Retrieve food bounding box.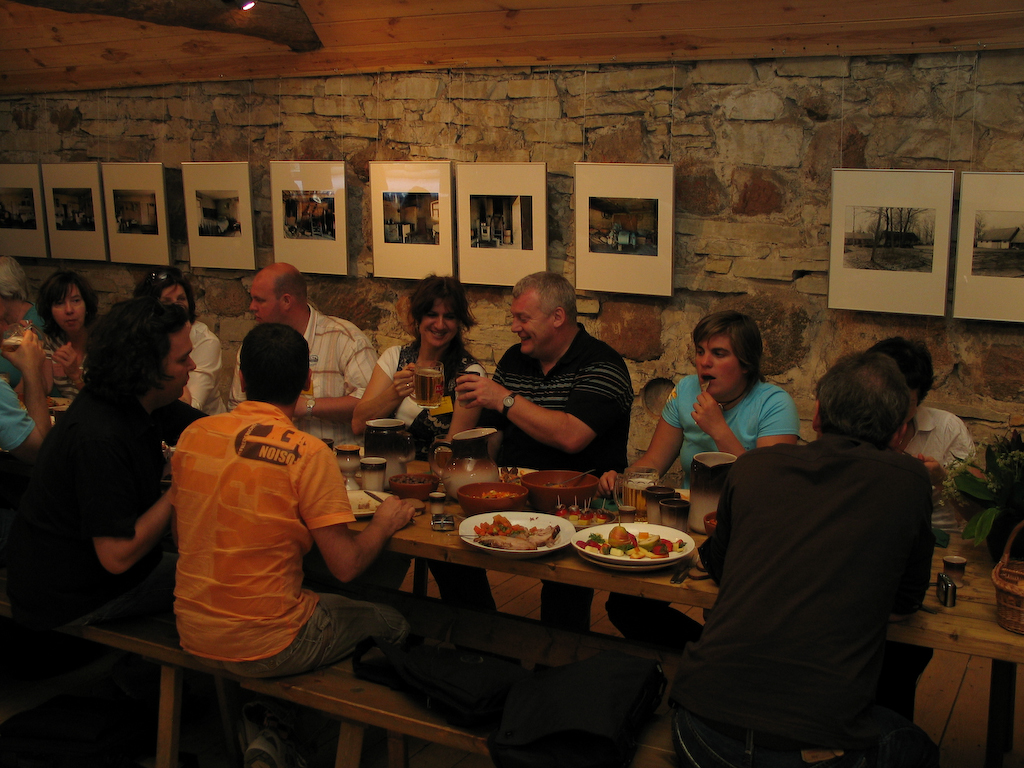
Bounding box: [left=706, top=514, right=722, bottom=531].
